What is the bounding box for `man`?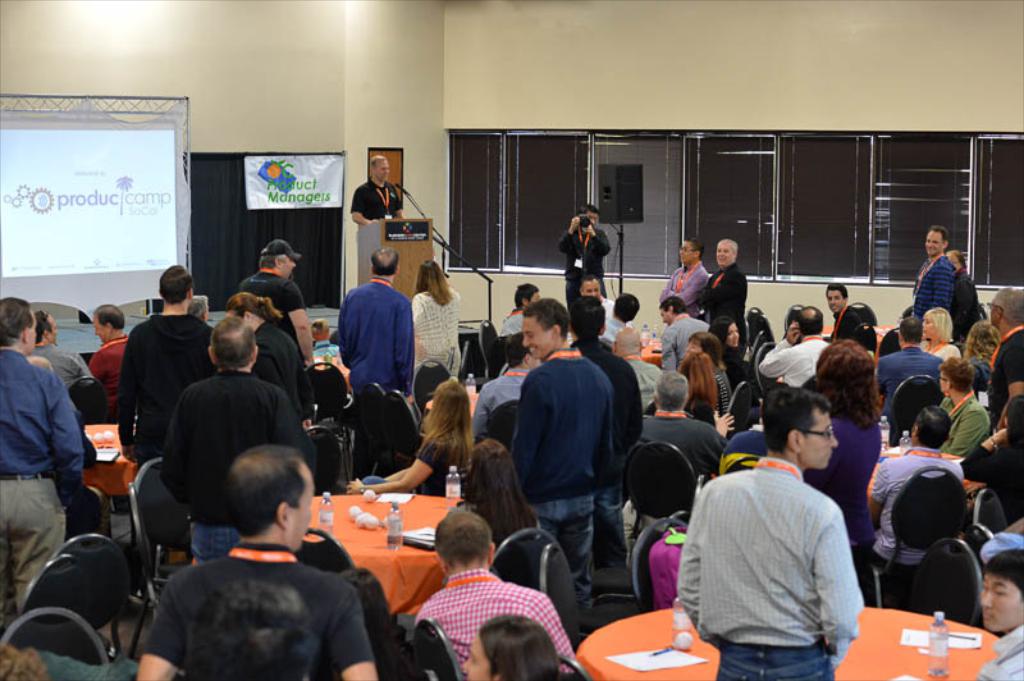
bbox=[412, 506, 576, 680].
